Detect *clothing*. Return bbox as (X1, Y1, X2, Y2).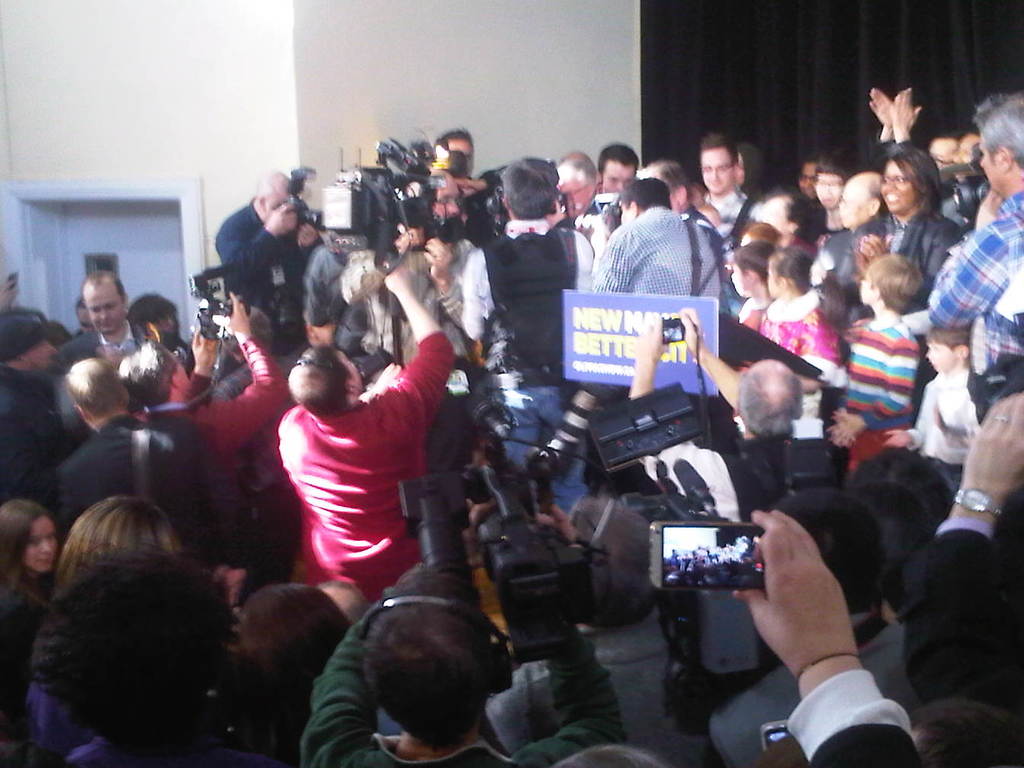
(219, 203, 302, 331).
